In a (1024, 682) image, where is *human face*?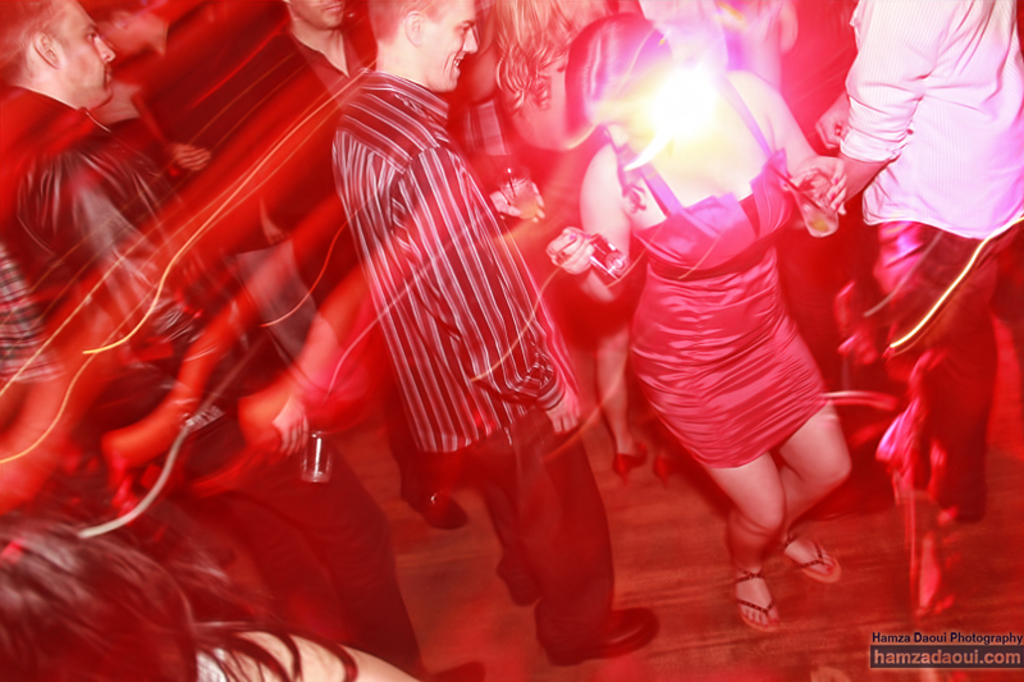
(422, 1, 484, 91).
